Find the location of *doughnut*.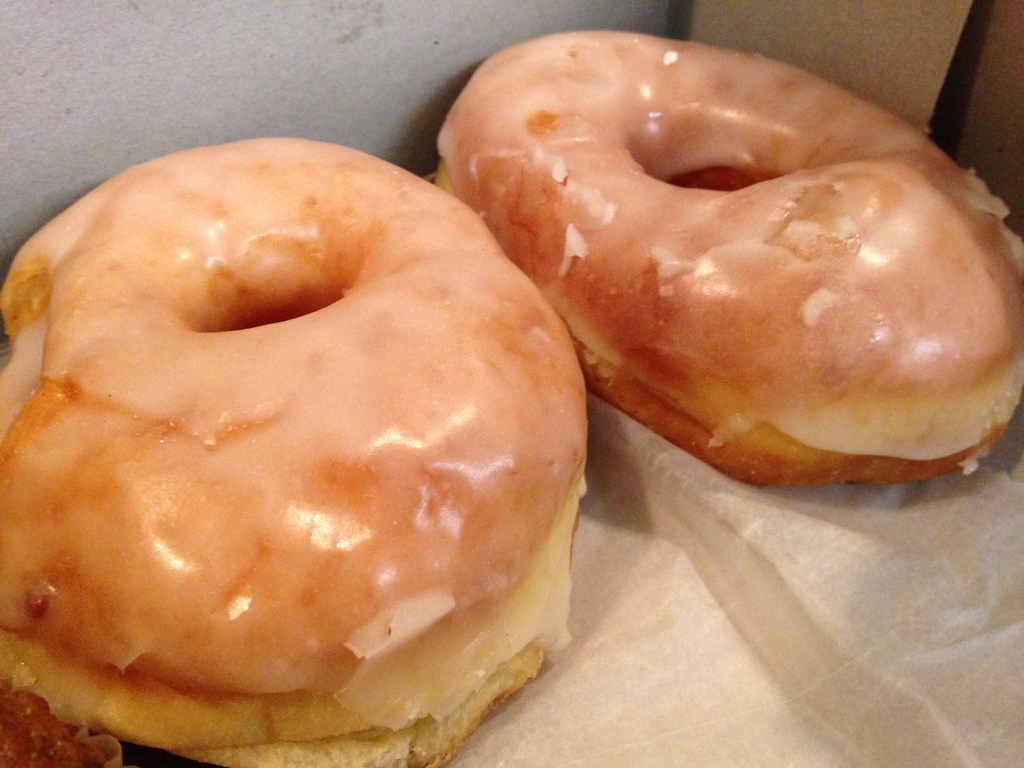
Location: pyautogui.locateOnScreen(0, 137, 585, 767).
